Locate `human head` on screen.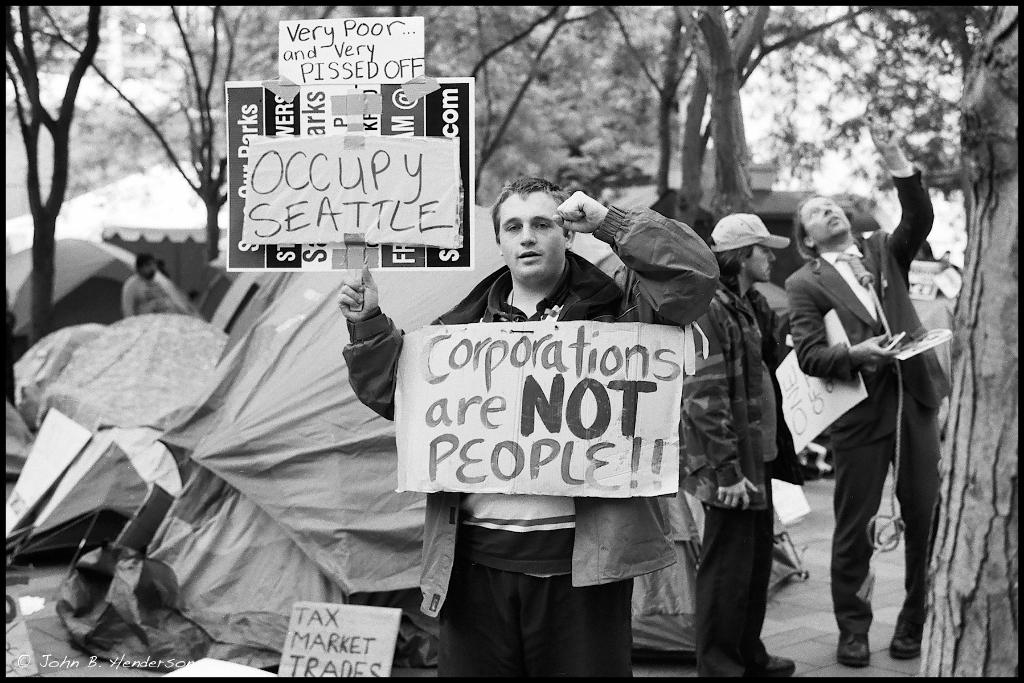
On screen at [706, 214, 791, 286].
